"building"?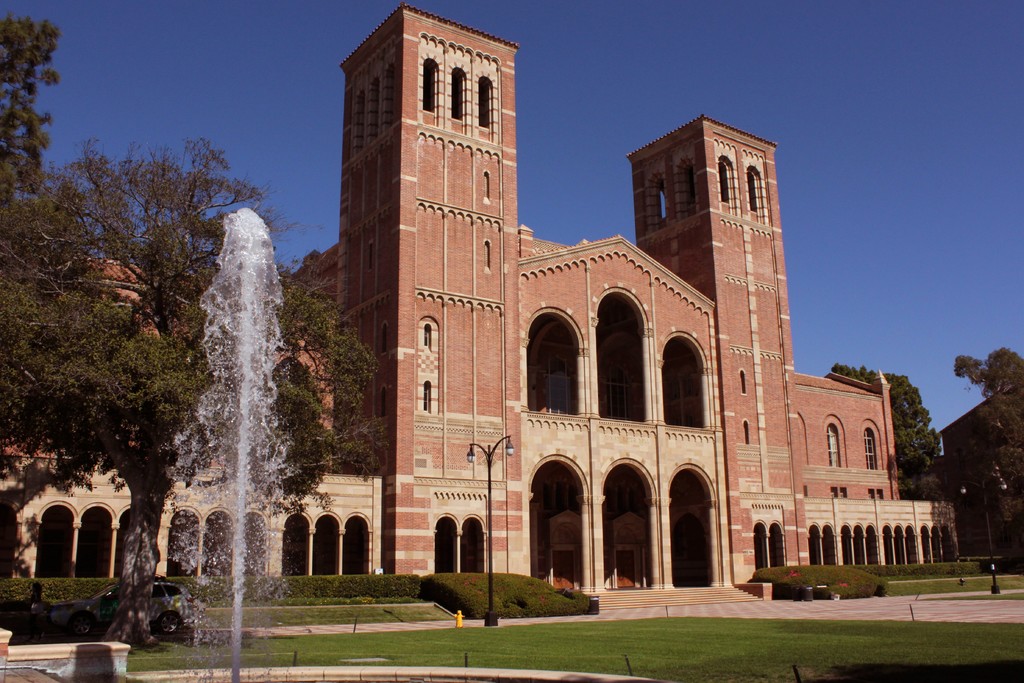
<region>934, 381, 1023, 549</region>
